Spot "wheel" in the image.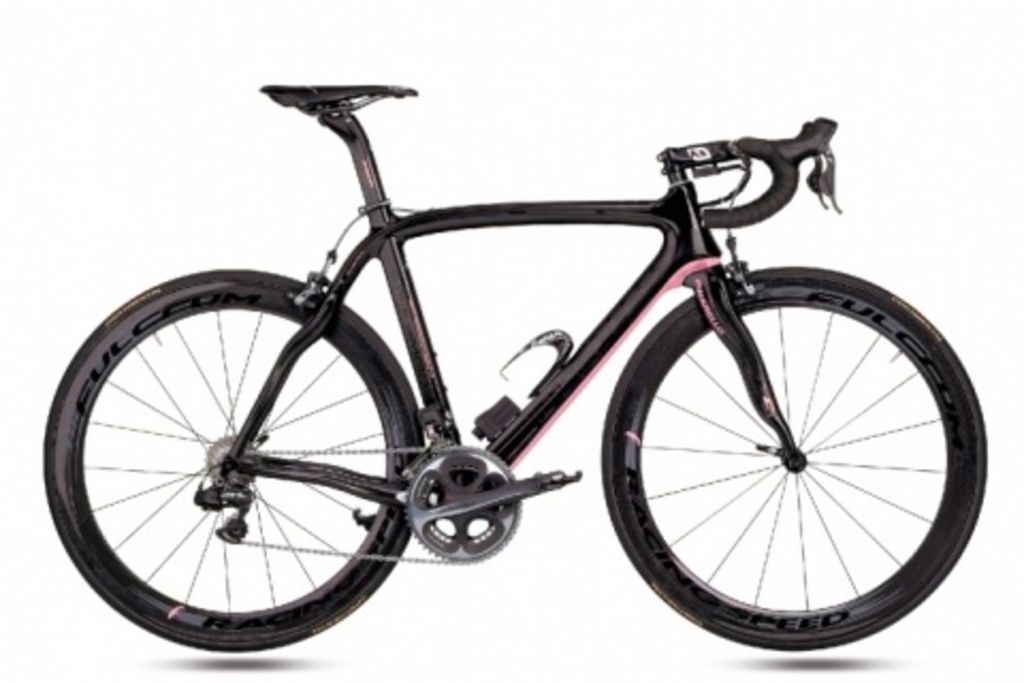
"wheel" found at Rect(606, 273, 969, 649).
